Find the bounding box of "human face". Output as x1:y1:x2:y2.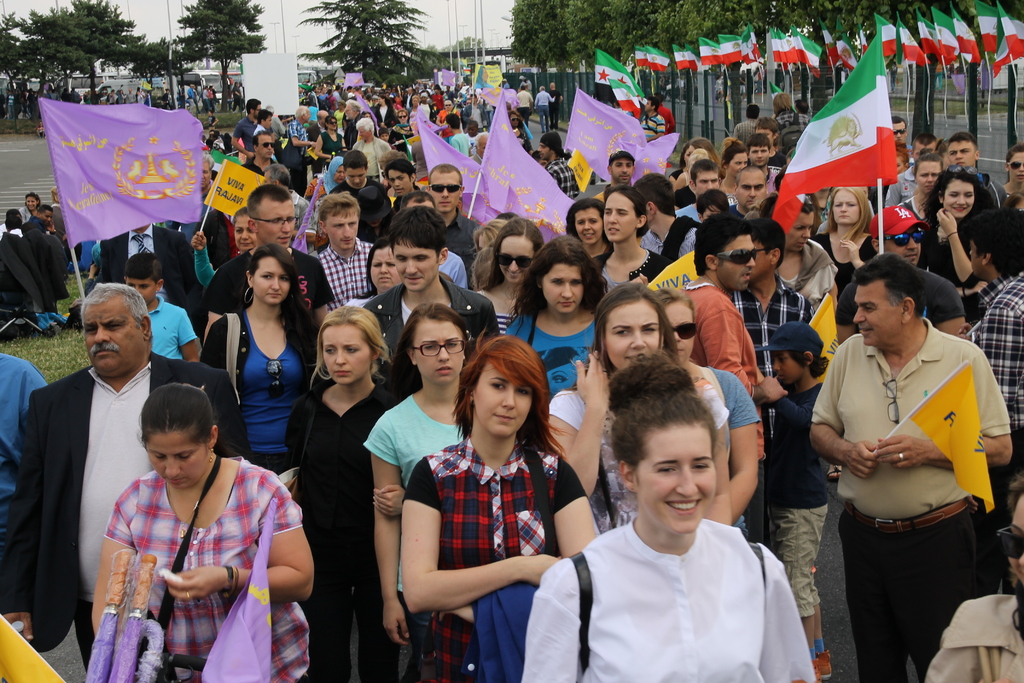
834:190:859:222.
